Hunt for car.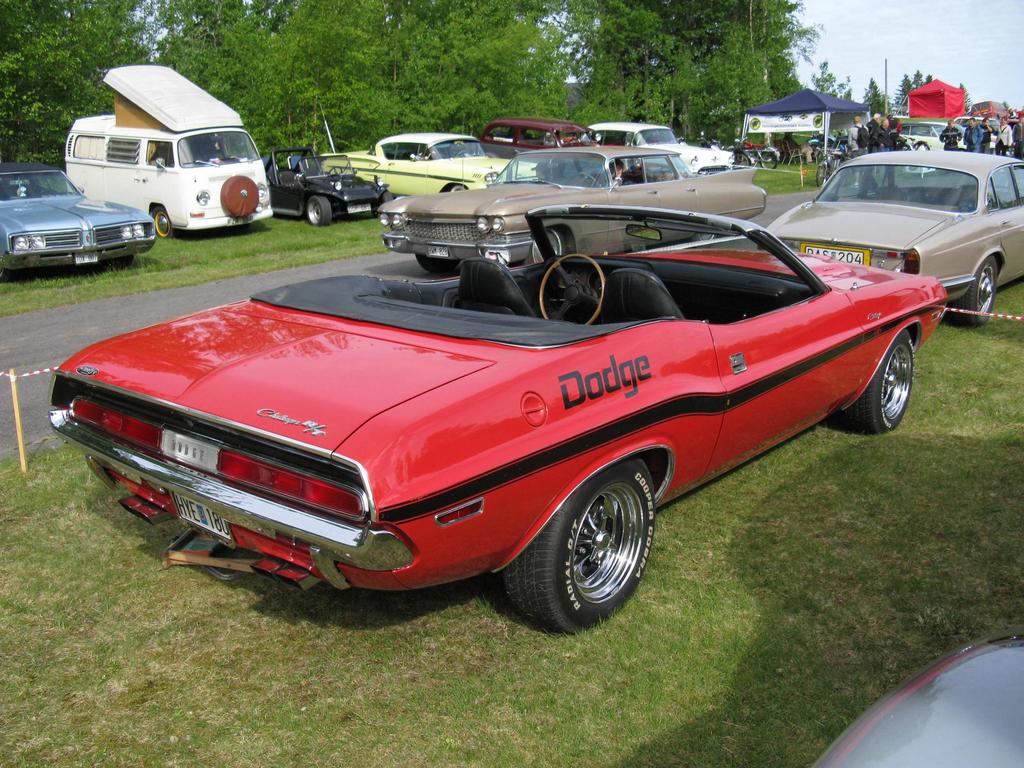
Hunted down at rect(262, 143, 389, 224).
